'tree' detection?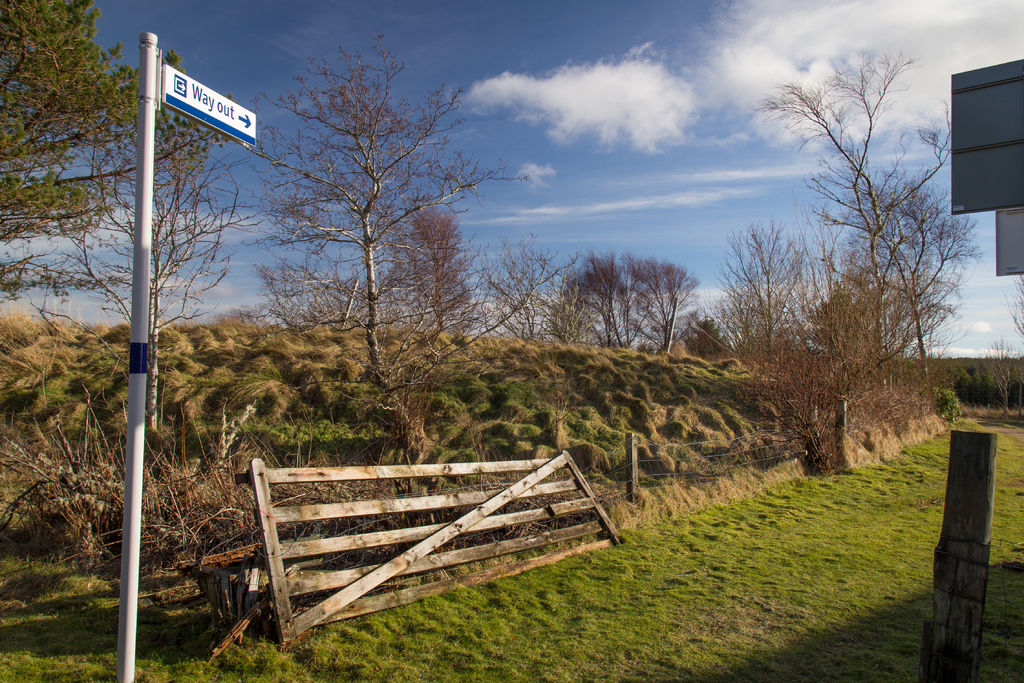
BBox(479, 235, 584, 342)
